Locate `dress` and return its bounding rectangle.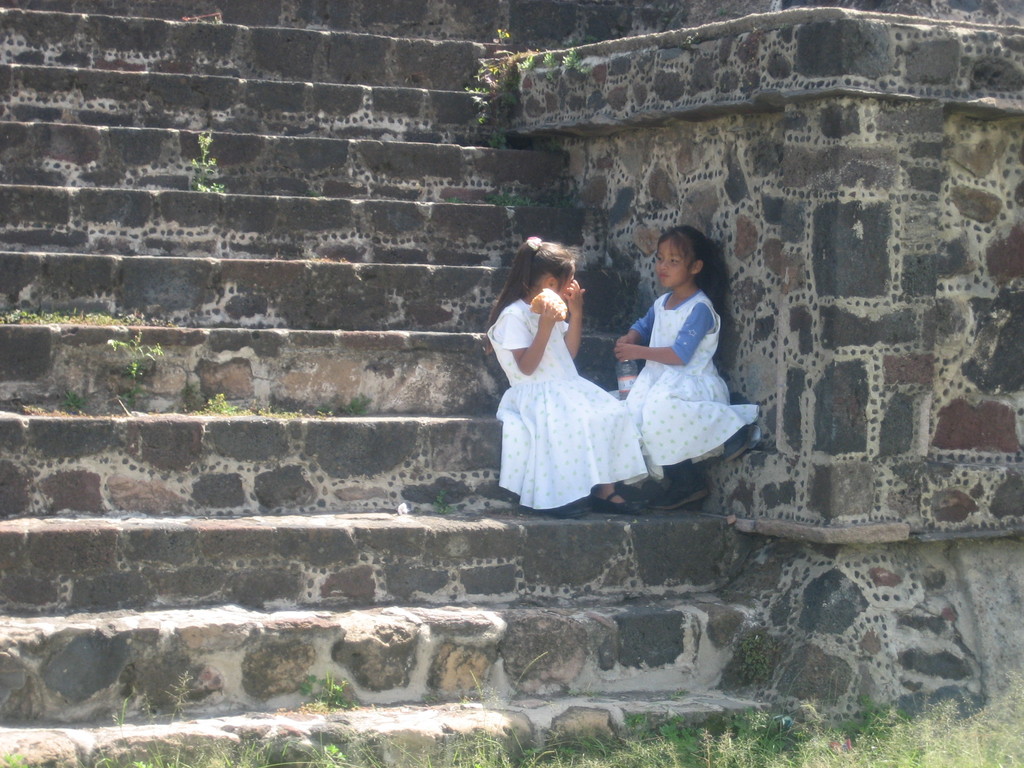
left=483, top=287, right=659, bottom=508.
